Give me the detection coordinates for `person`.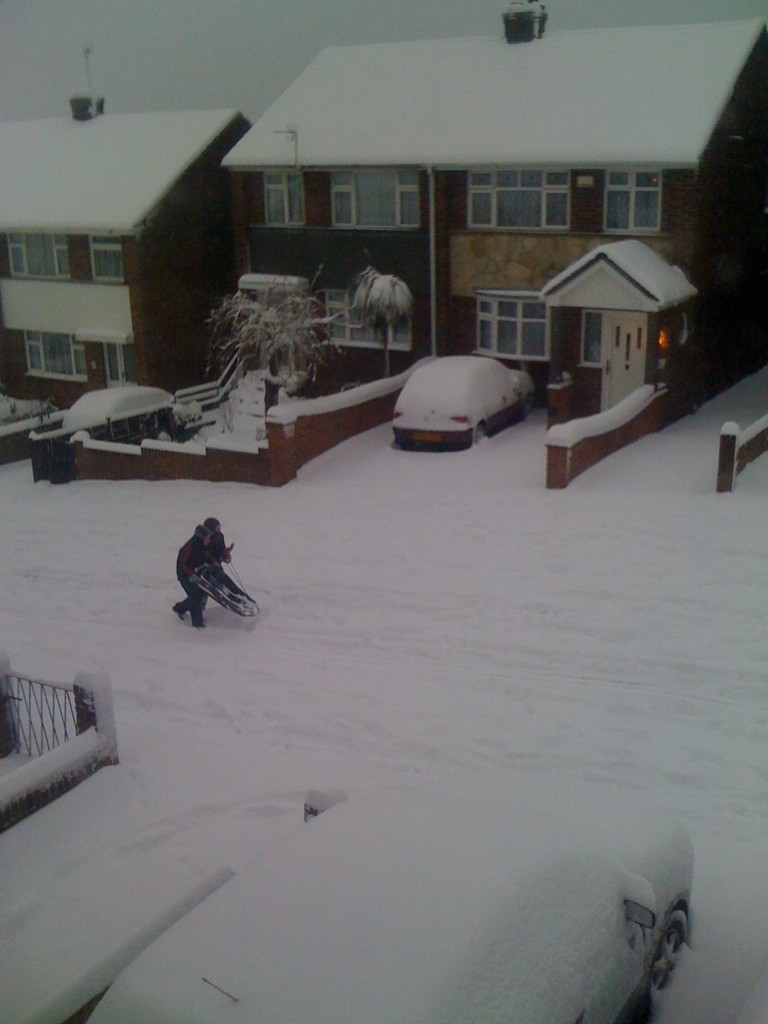
rect(171, 523, 214, 628).
